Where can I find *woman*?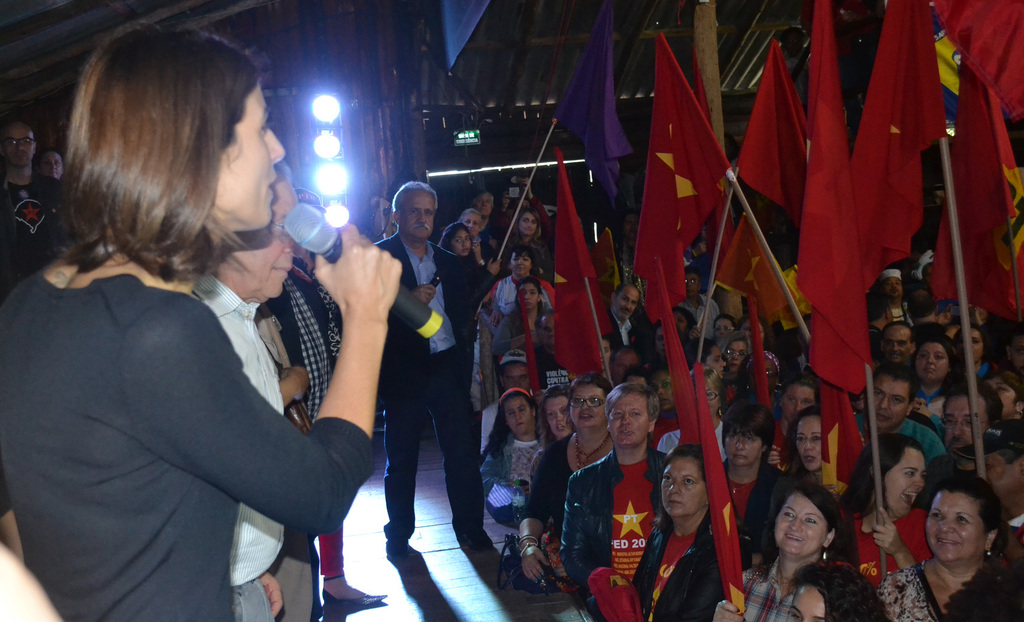
You can find it at box=[764, 483, 870, 611].
